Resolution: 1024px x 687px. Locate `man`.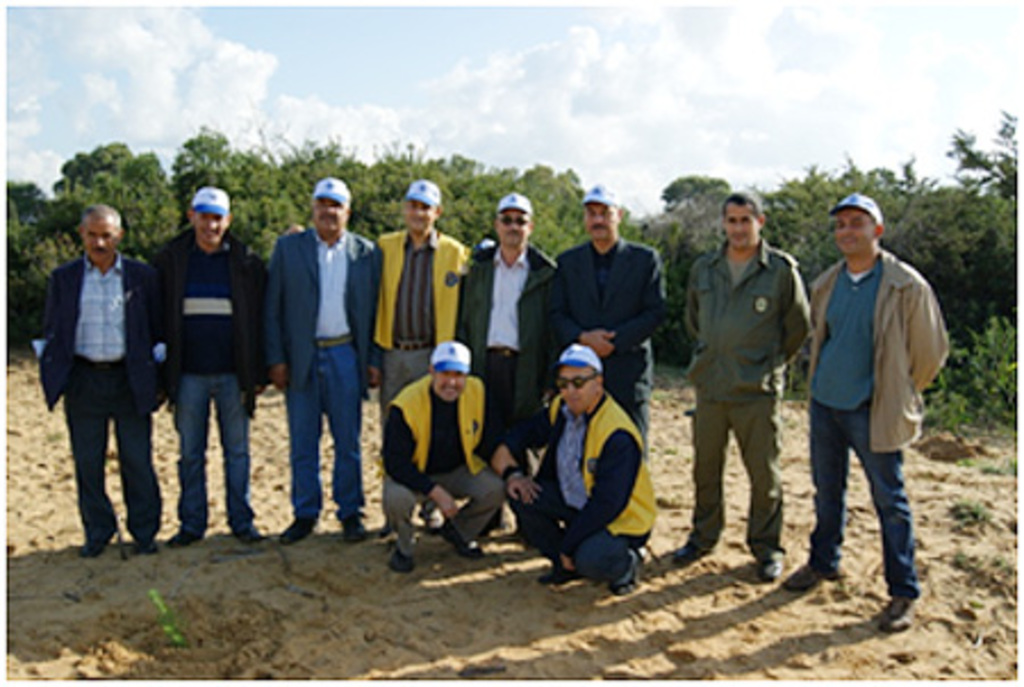
locate(275, 175, 394, 541).
